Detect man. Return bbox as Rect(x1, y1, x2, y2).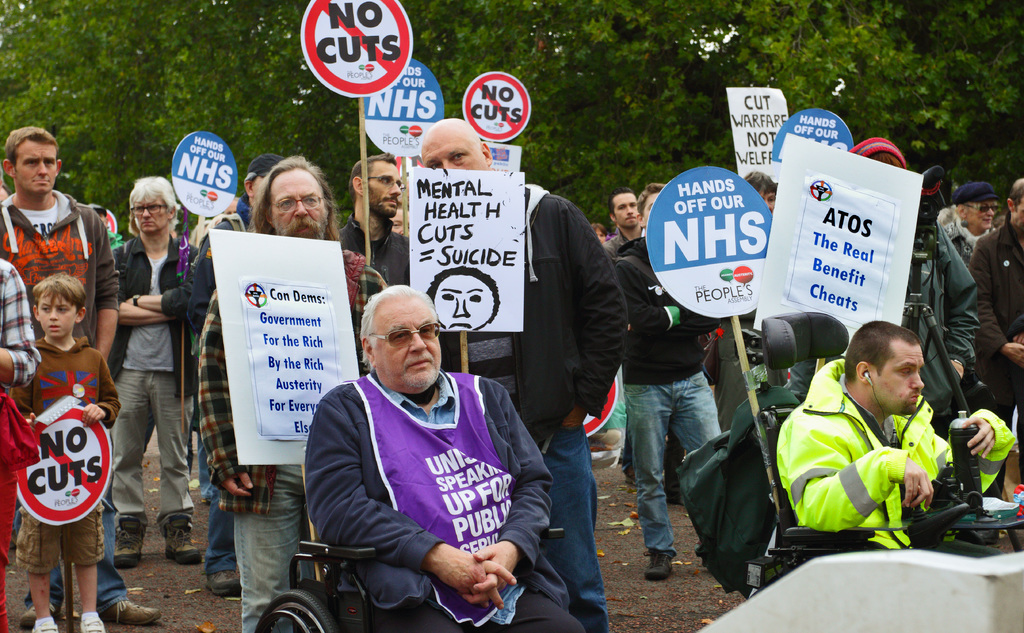
Rect(302, 283, 591, 632).
